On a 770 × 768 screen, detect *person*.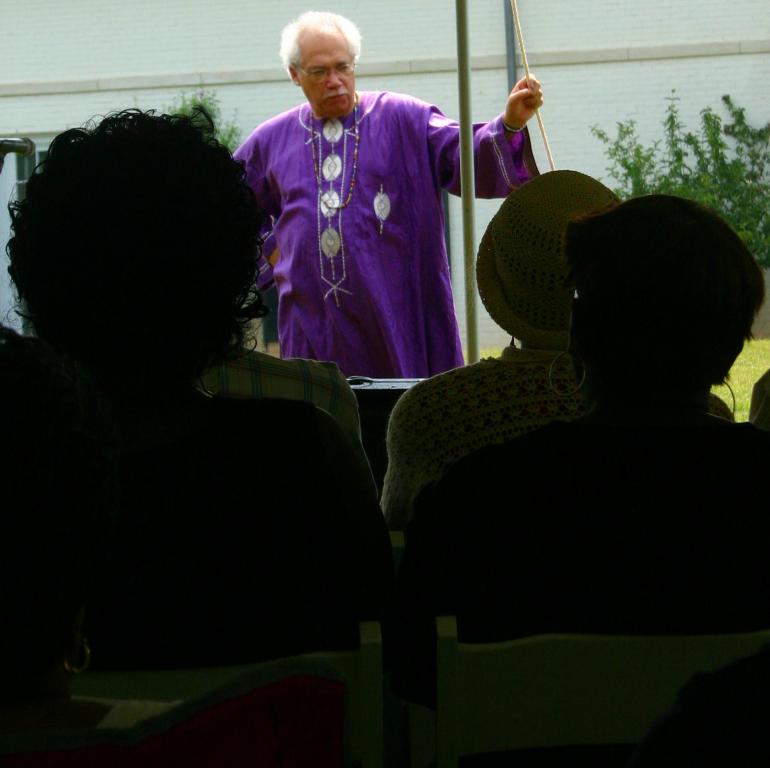
429/180/769/640.
